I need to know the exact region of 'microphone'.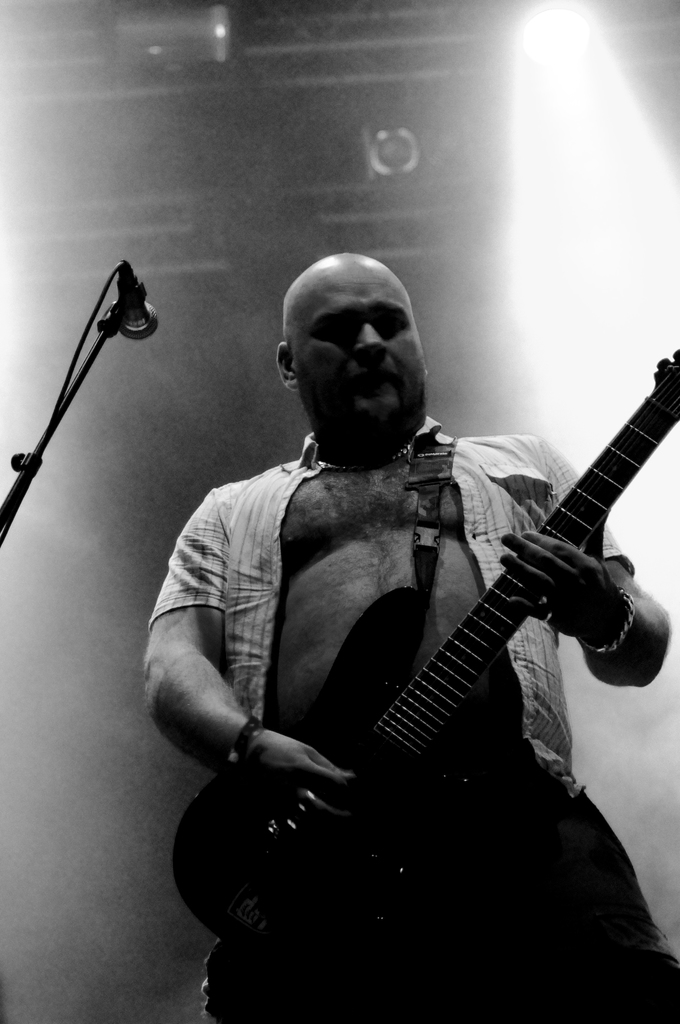
Region: crop(117, 261, 163, 337).
